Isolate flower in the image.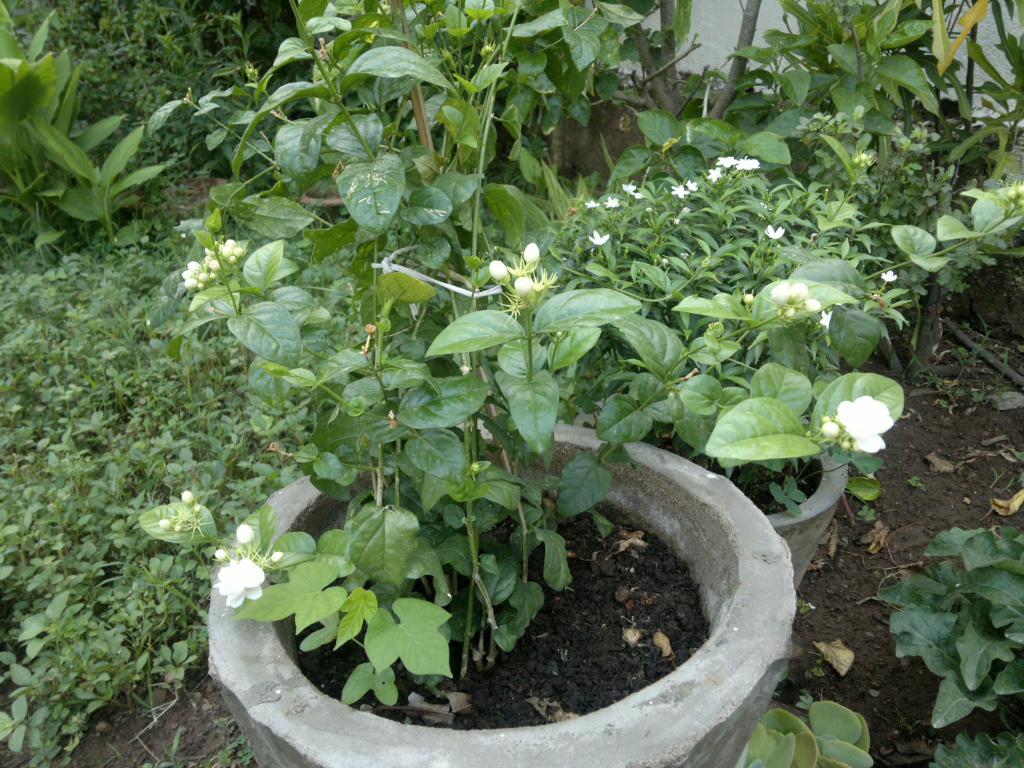
Isolated region: bbox=(585, 232, 611, 249).
